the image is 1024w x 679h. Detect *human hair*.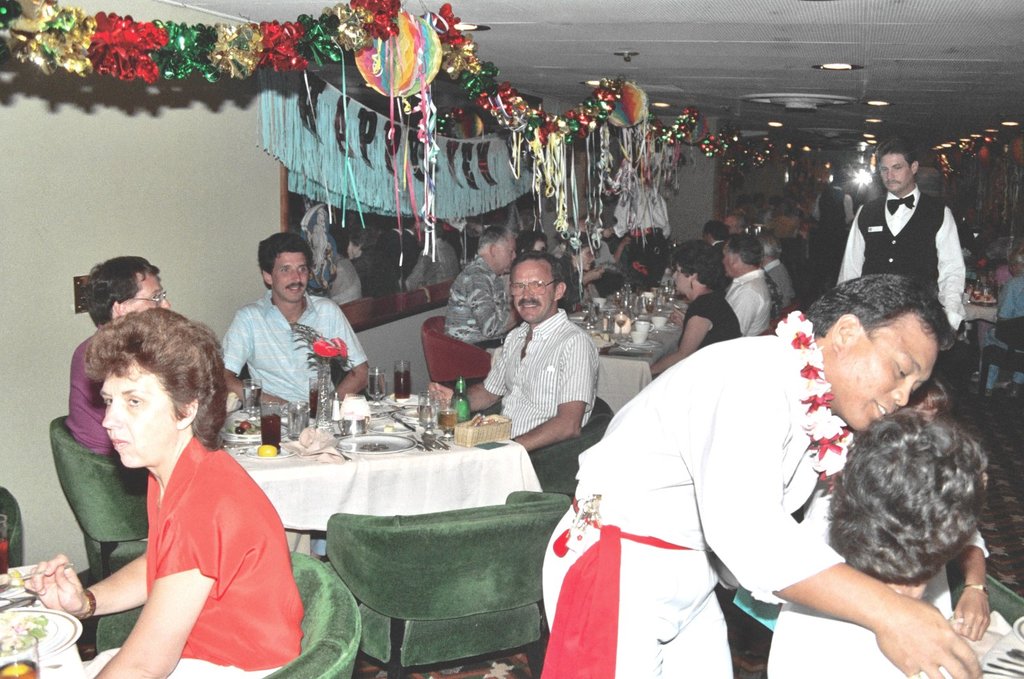
Detection: select_region(757, 226, 781, 251).
